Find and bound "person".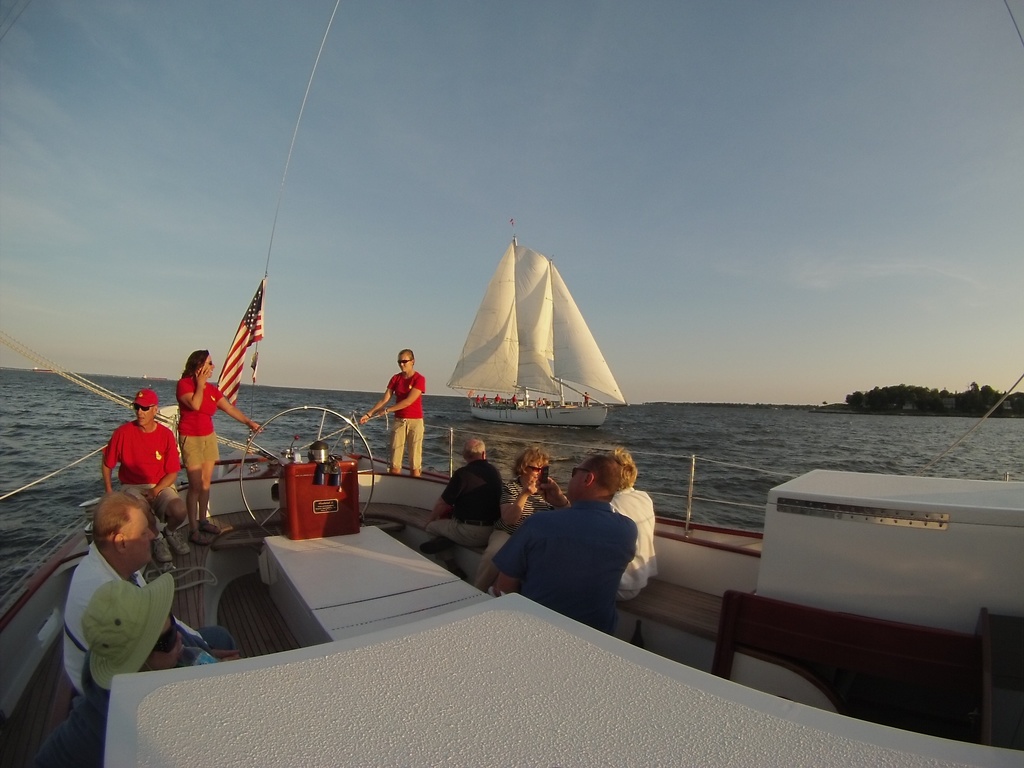
Bound: (left=173, top=339, right=253, bottom=538).
